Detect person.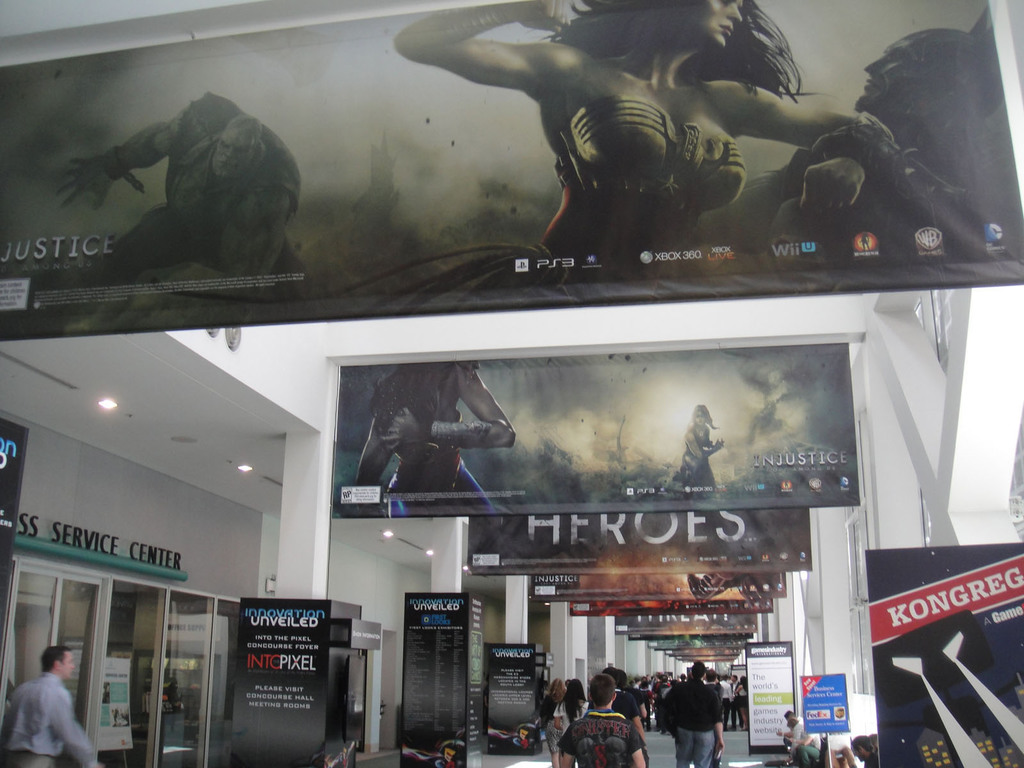
Detected at <box>549,680,590,753</box>.
